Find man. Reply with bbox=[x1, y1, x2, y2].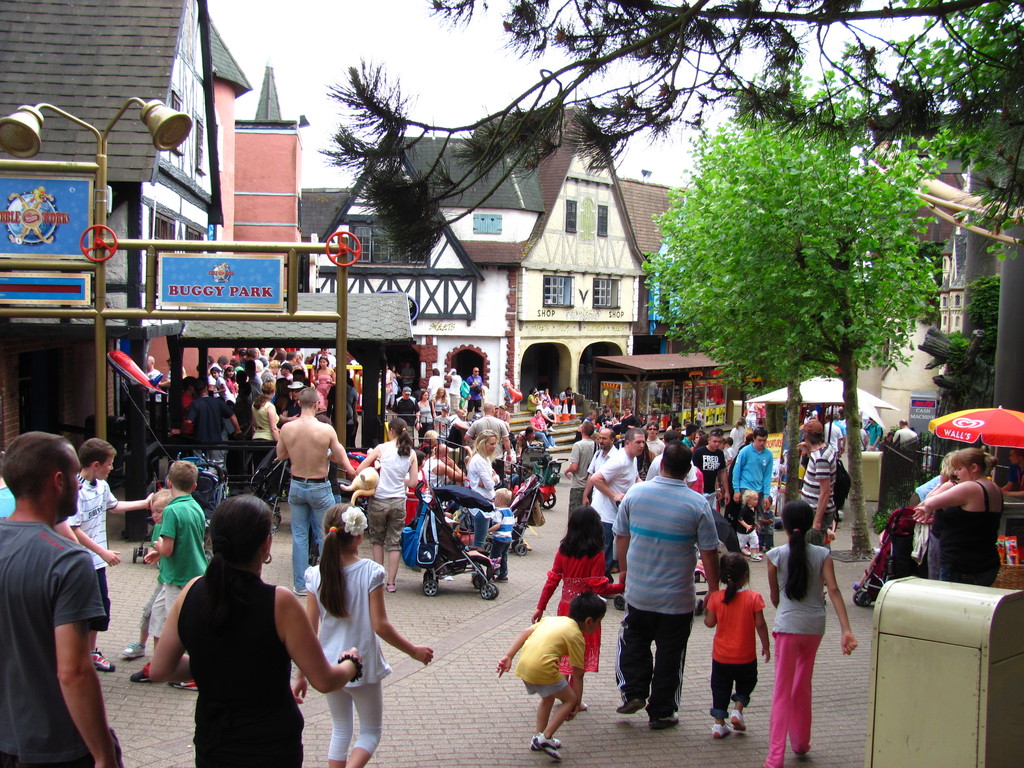
bbox=[0, 425, 130, 767].
